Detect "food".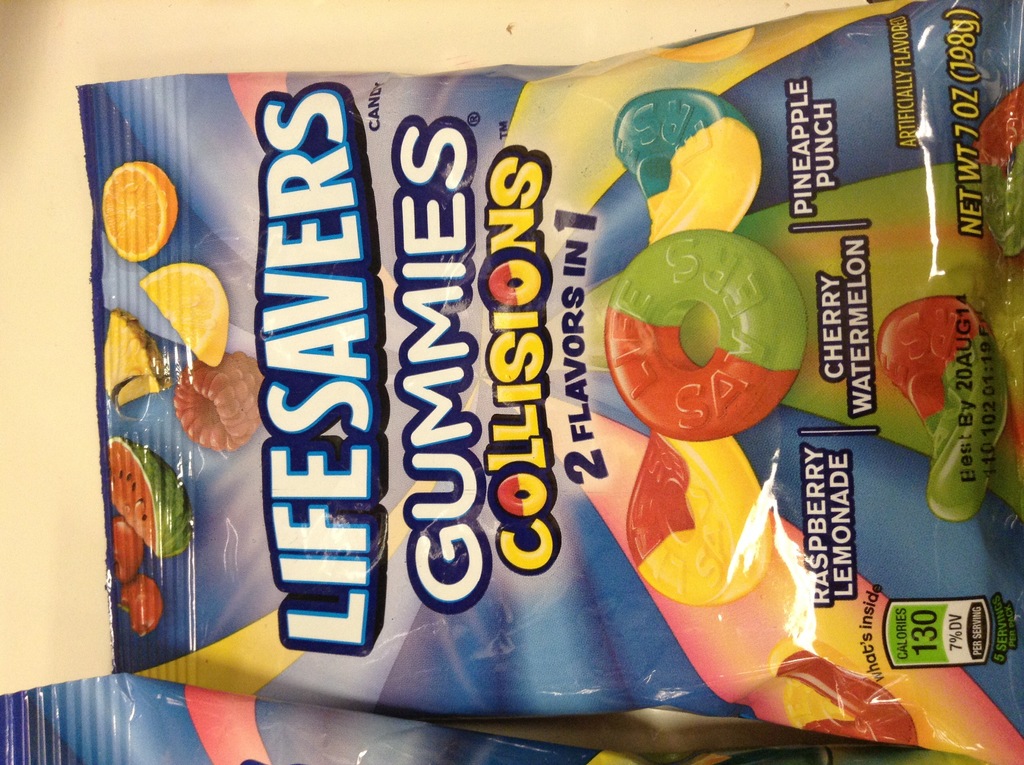
Detected at (x1=959, y1=81, x2=1023, y2=258).
